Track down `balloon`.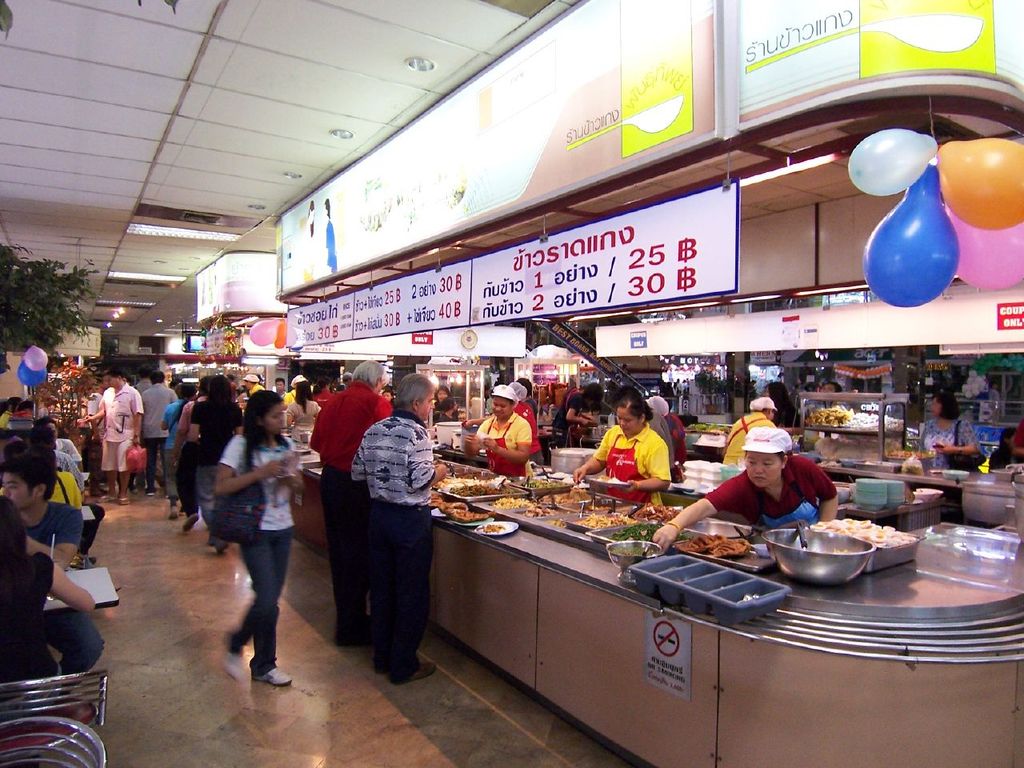
Tracked to 17:361:47:389.
